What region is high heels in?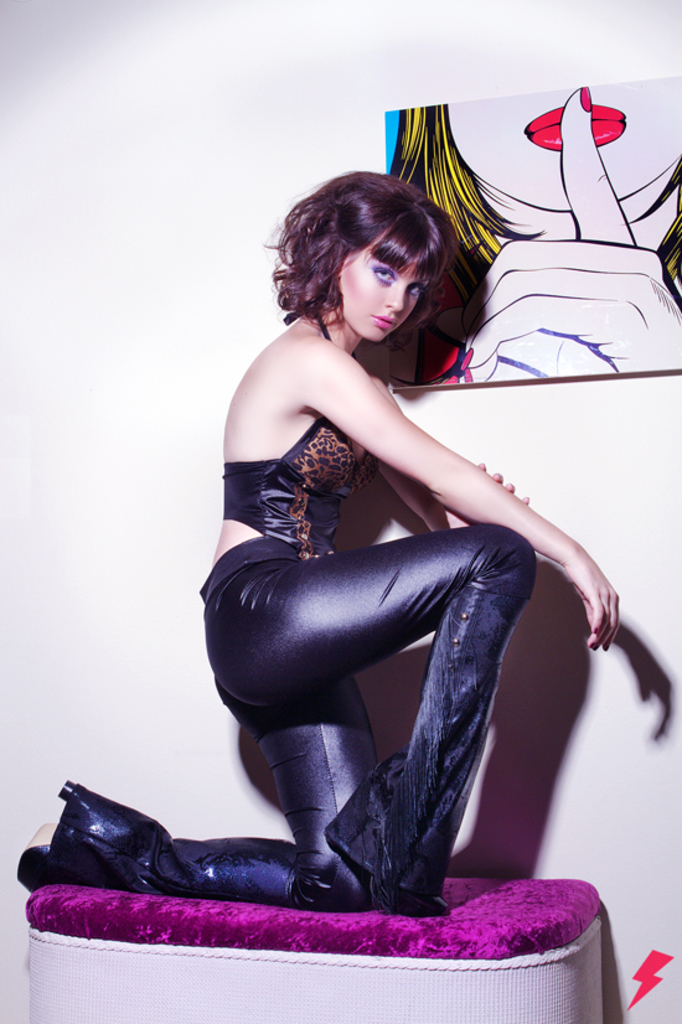
<bbox>15, 779, 79, 893</bbox>.
